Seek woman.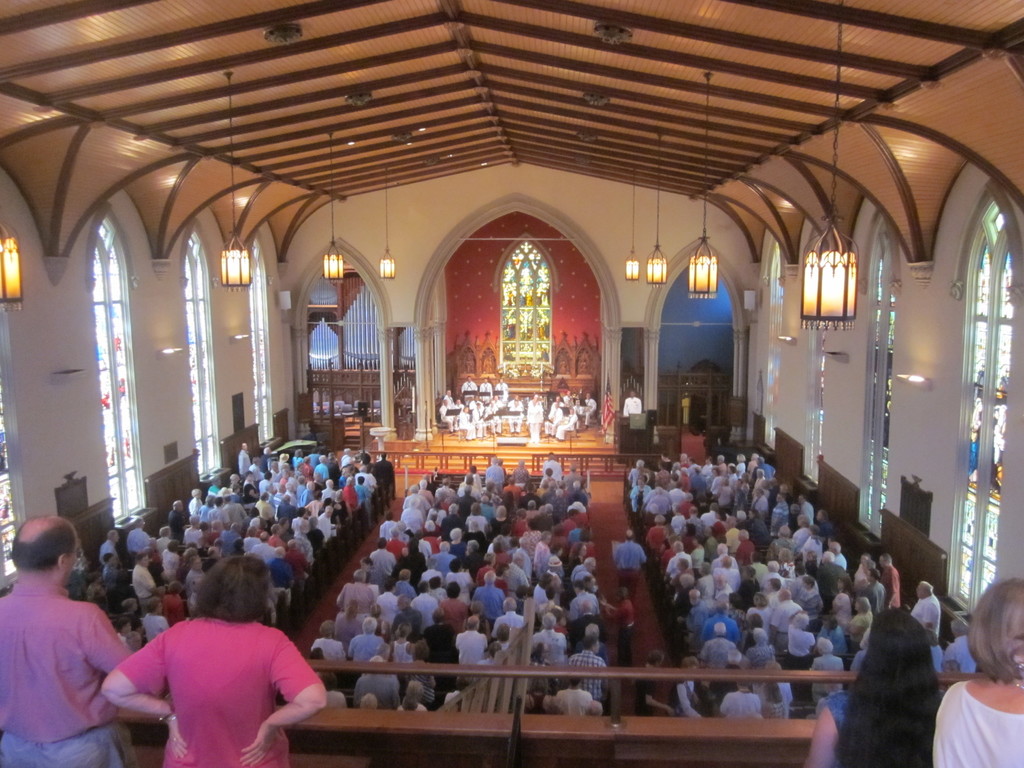
{"x1": 278, "y1": 458, "x2": 291, "y2": 471}.
